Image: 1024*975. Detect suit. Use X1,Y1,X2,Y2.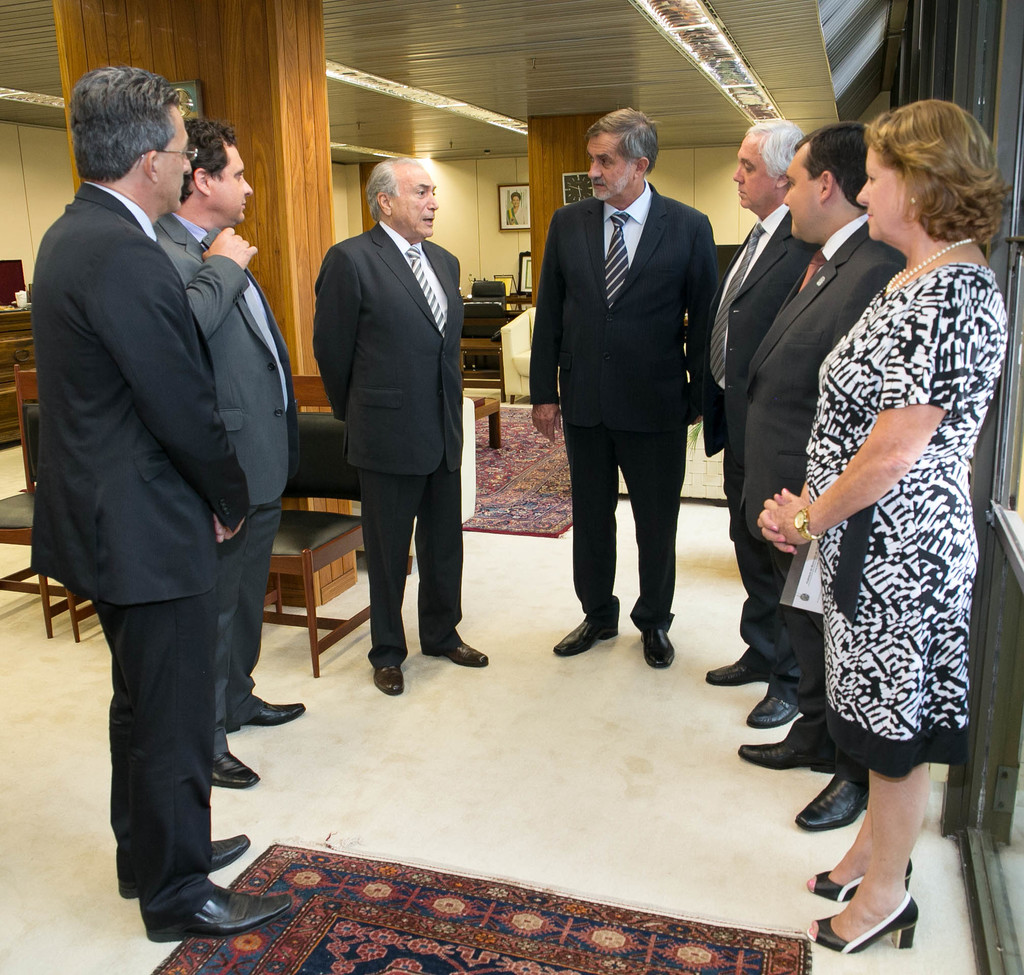
313,221,461,668.
